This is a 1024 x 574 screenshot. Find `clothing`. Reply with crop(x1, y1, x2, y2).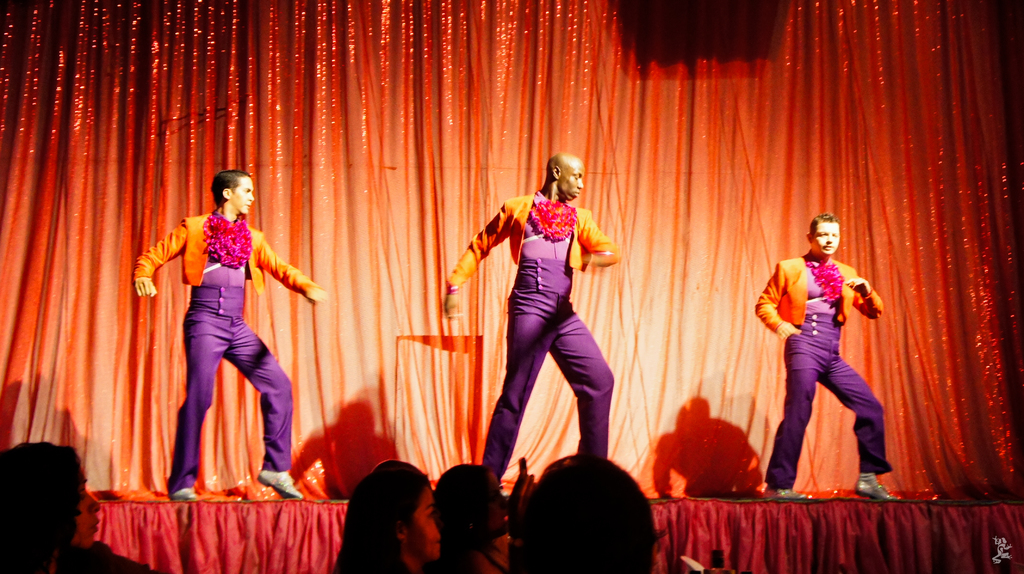
crop(452, 193, 624, 493).
